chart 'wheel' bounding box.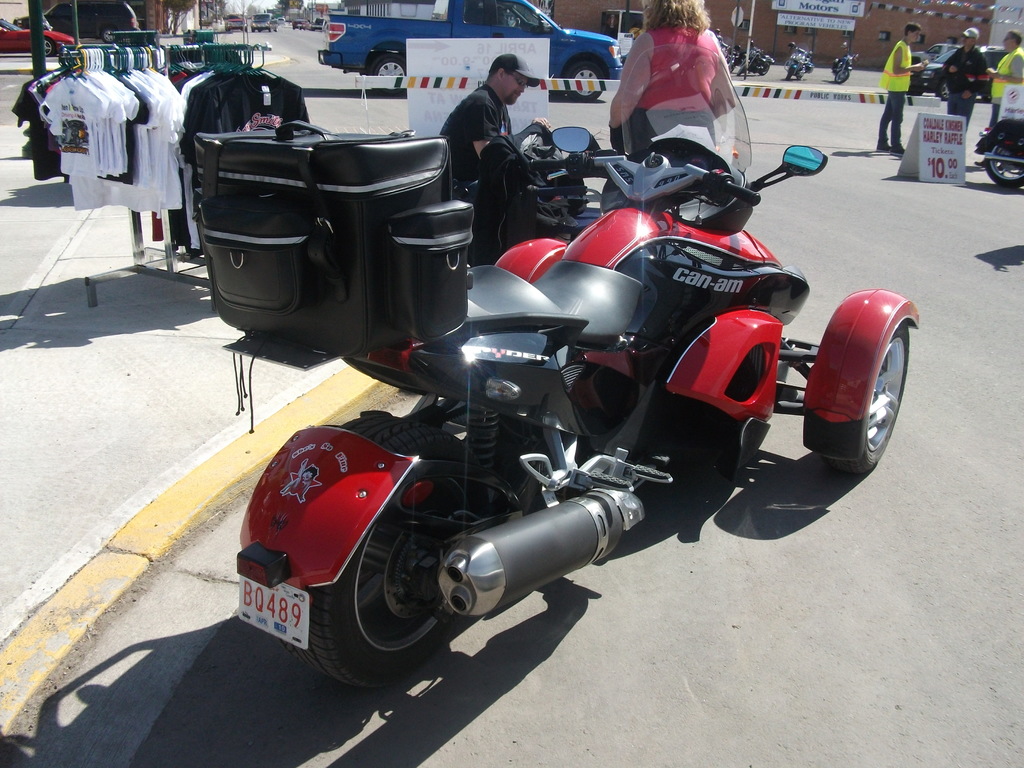
Charted: 276/405/485/682.
